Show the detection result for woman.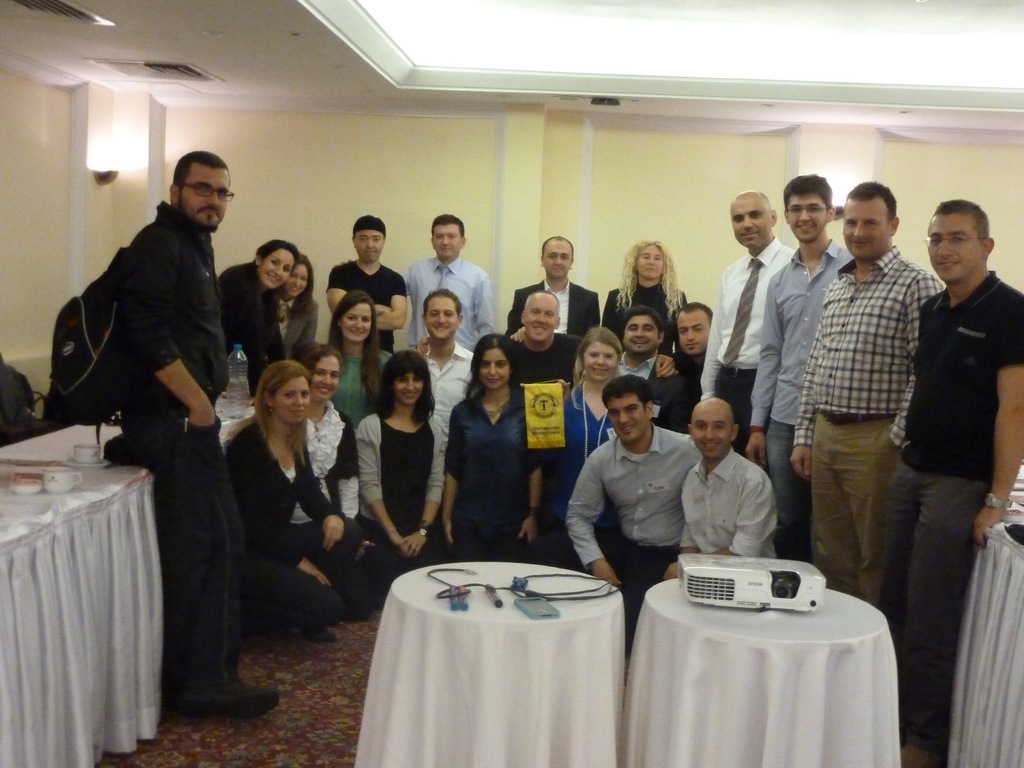
(611,229,701,326).
